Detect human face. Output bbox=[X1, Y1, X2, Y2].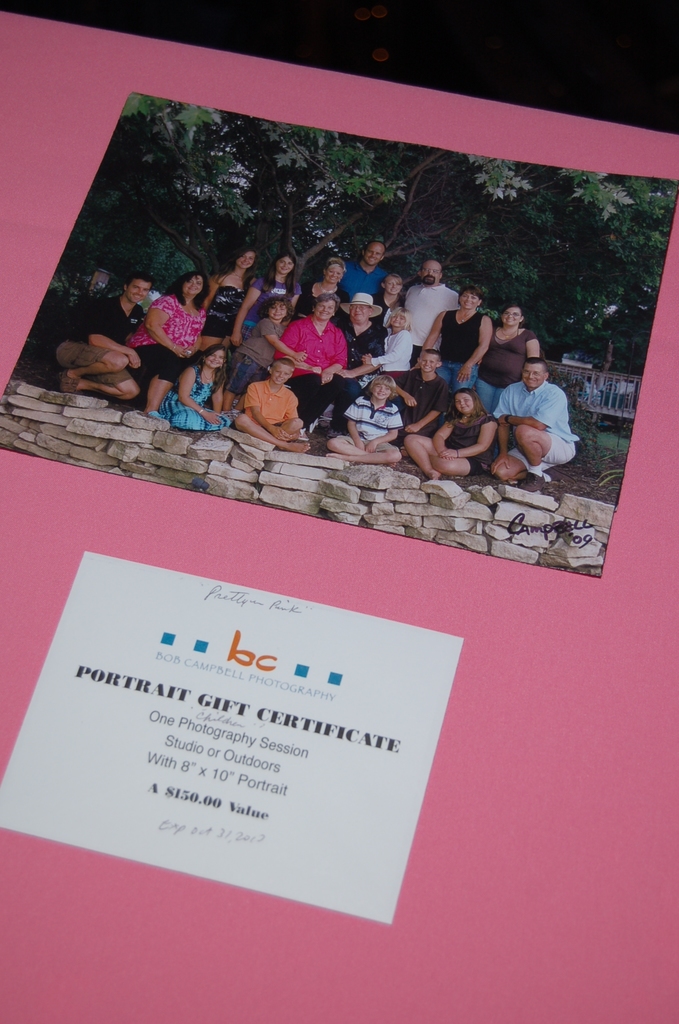
bbox=[203, 348, 223, 369].
